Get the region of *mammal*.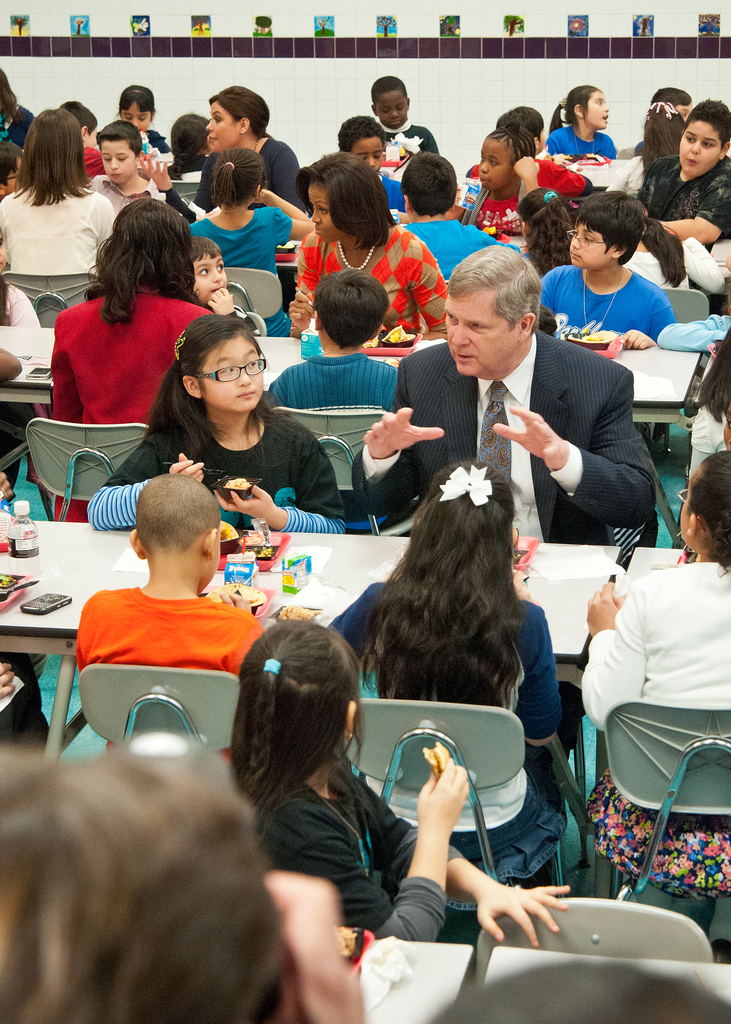
{"left": 0, "top": 466, "right": 15, "bottom": 501}.
